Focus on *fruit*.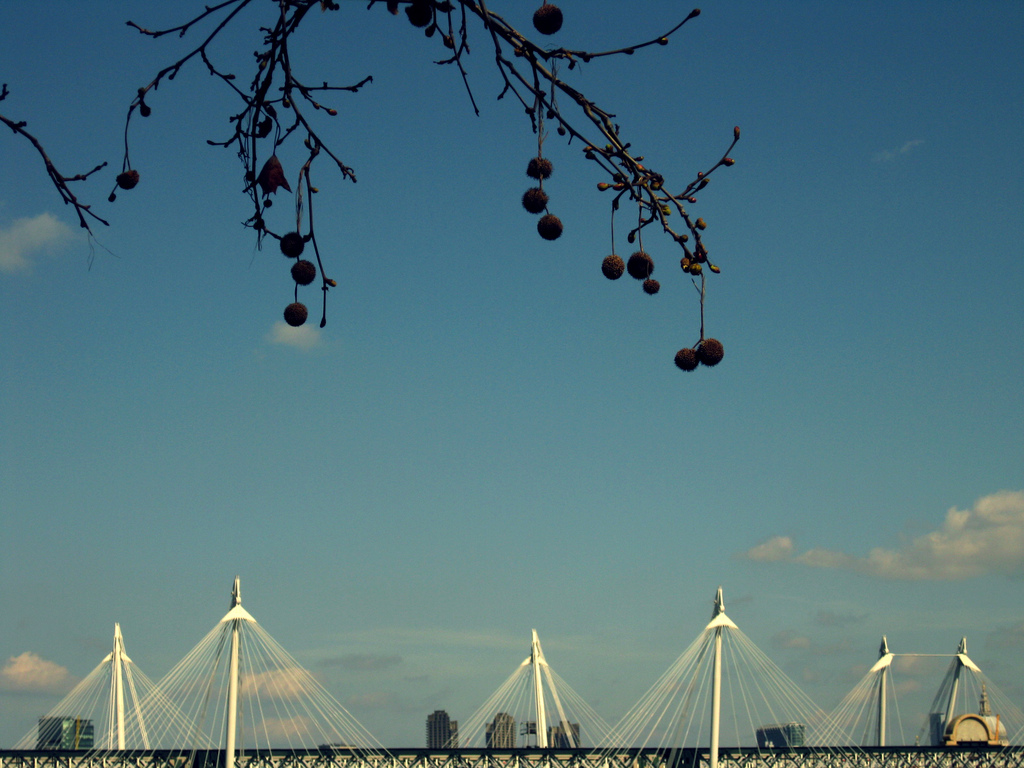
Focused at 519, 188, 547, 214.
